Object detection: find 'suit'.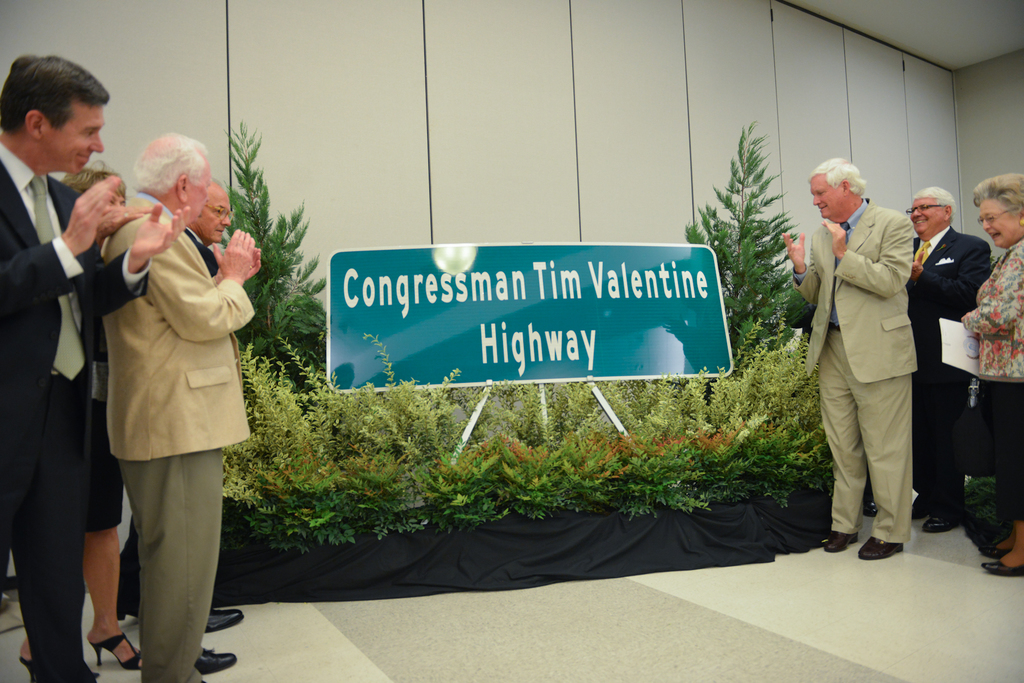
{"x1": 906, "y1": 225, "x2": 1000, "y2": 516}.
